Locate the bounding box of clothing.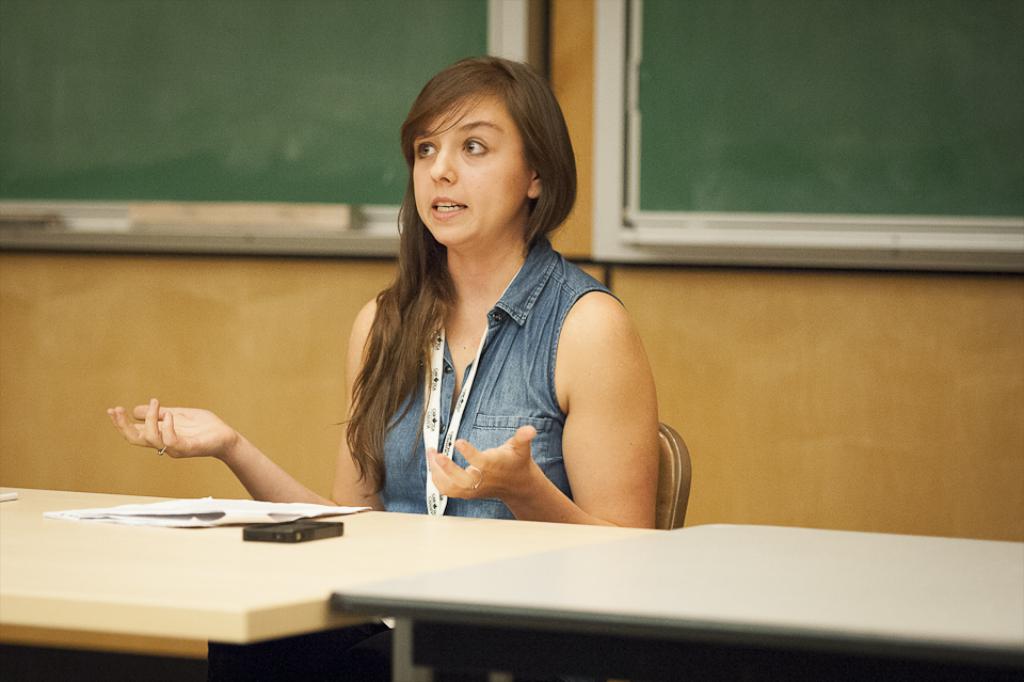
Bounding box: 375 247 626 513.
